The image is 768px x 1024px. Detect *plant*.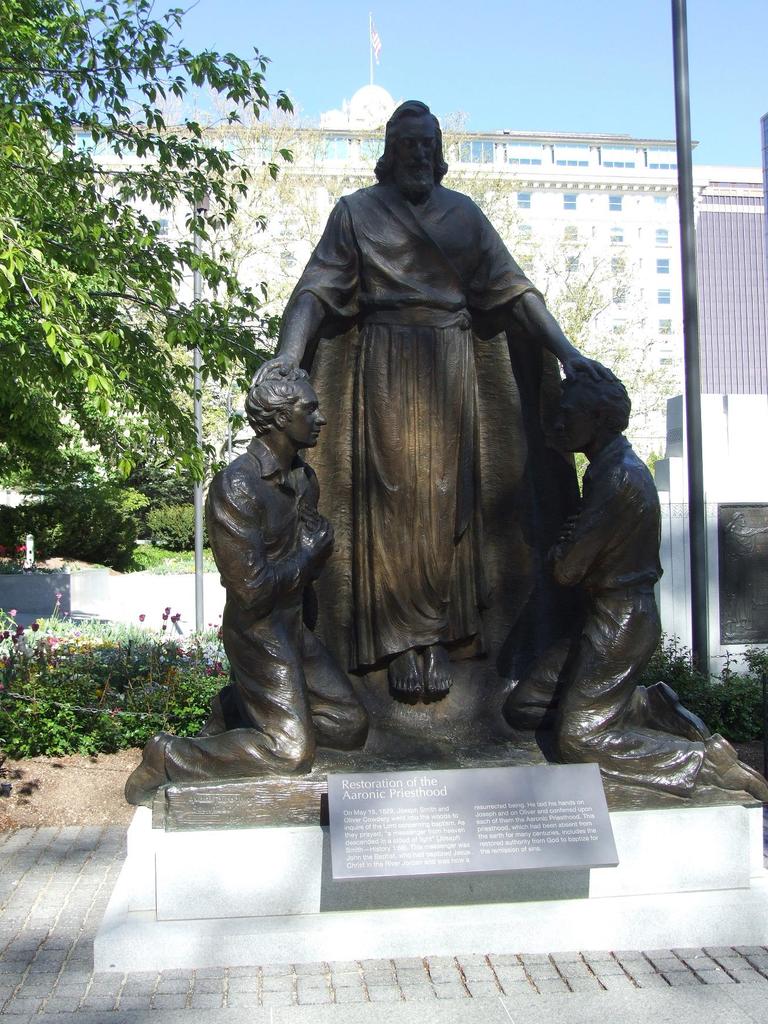
Detection: select_region(564, 431, 671, 504).
